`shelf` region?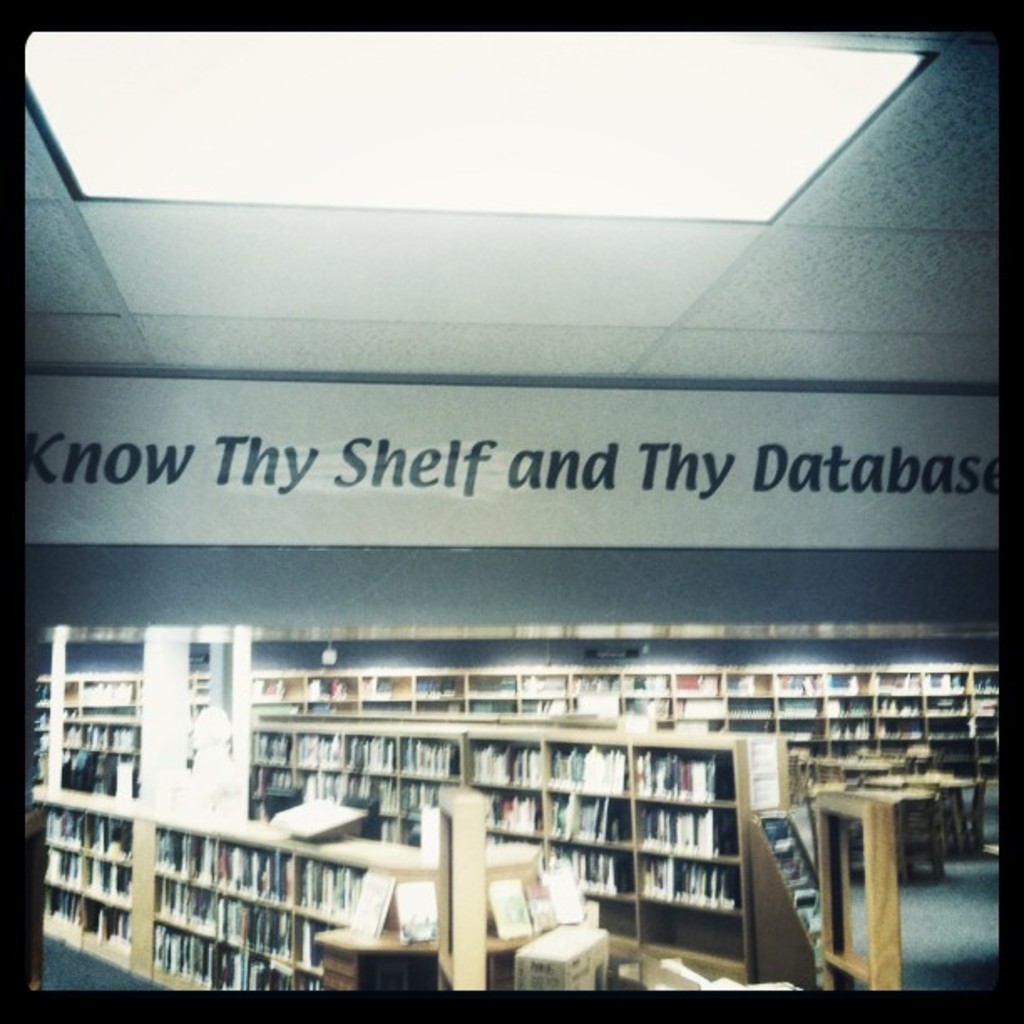
locate(65, 748, 127, 801)
